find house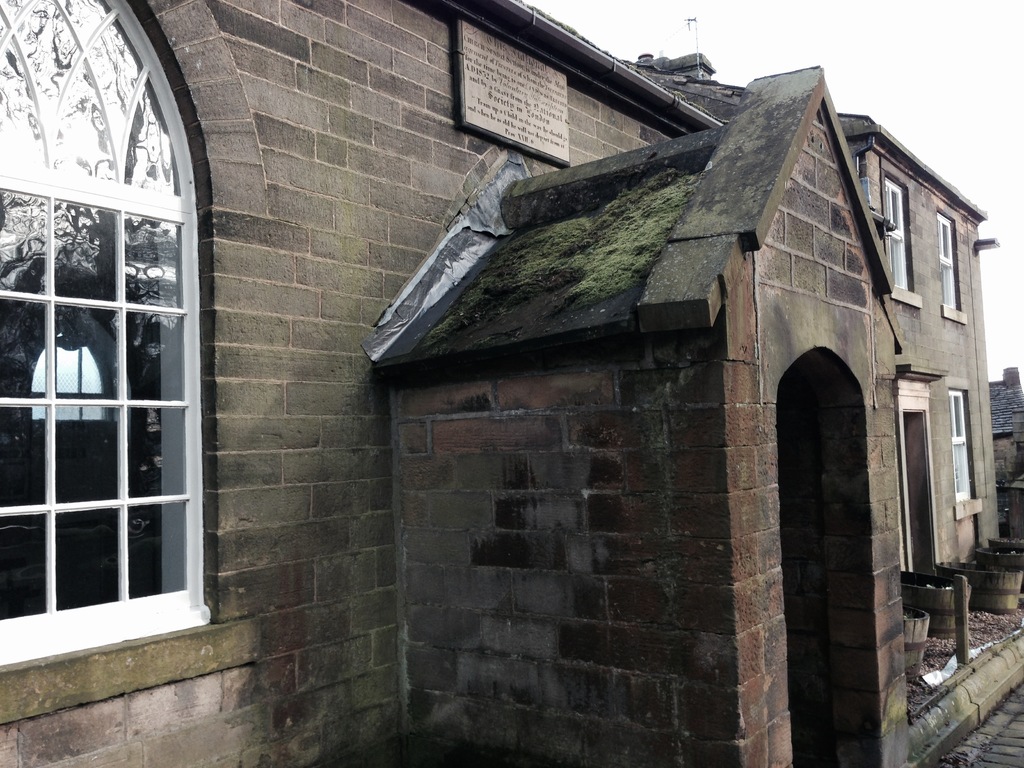
[0,0,1023,767]
